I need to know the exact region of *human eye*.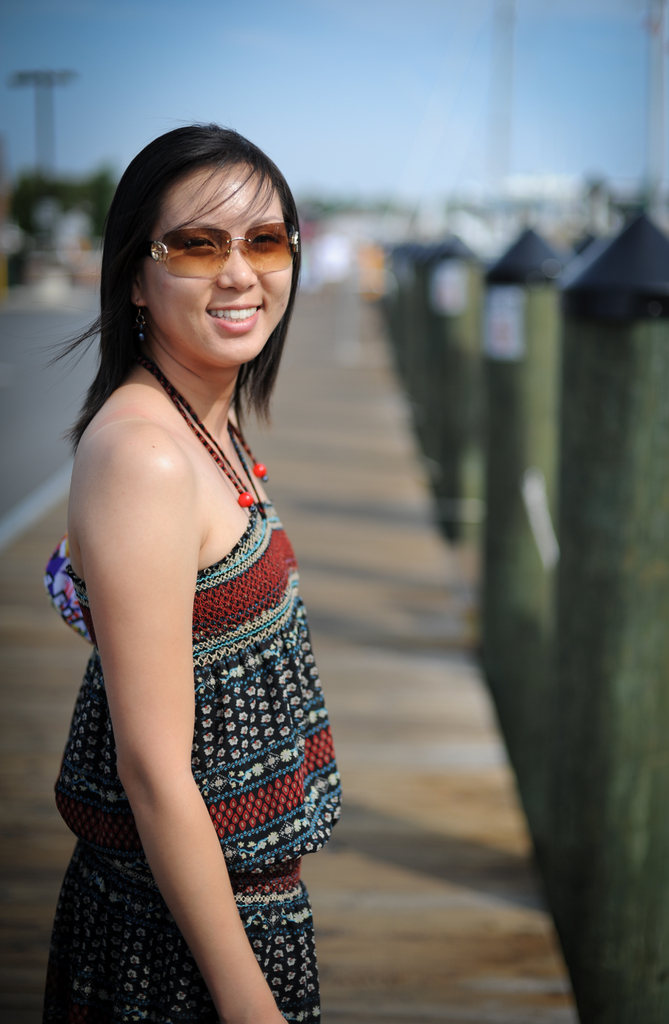
Region: region(181, 238, 214, 255).
